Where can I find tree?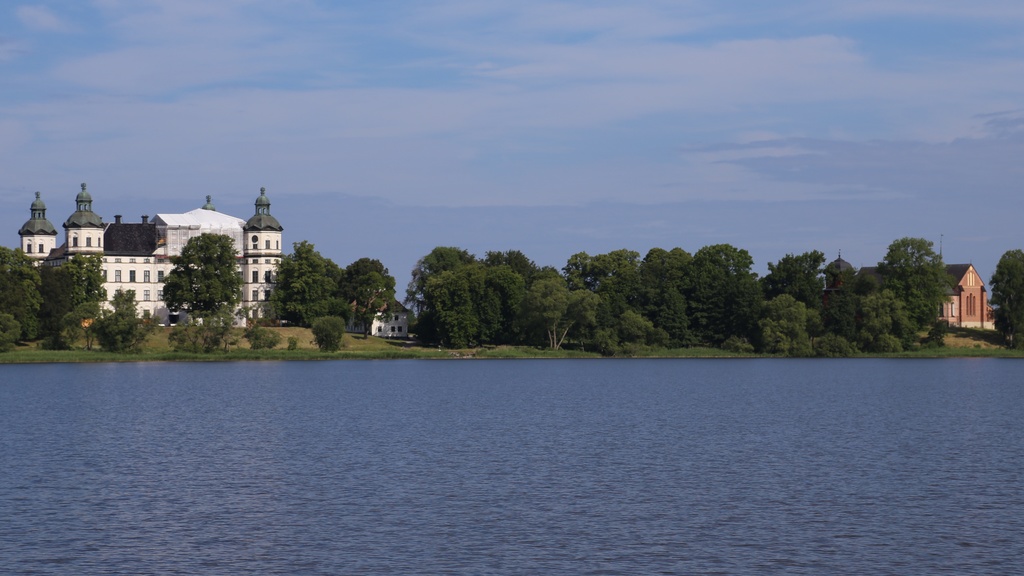
You can find it at bbox(157, 236, 241, 326).
